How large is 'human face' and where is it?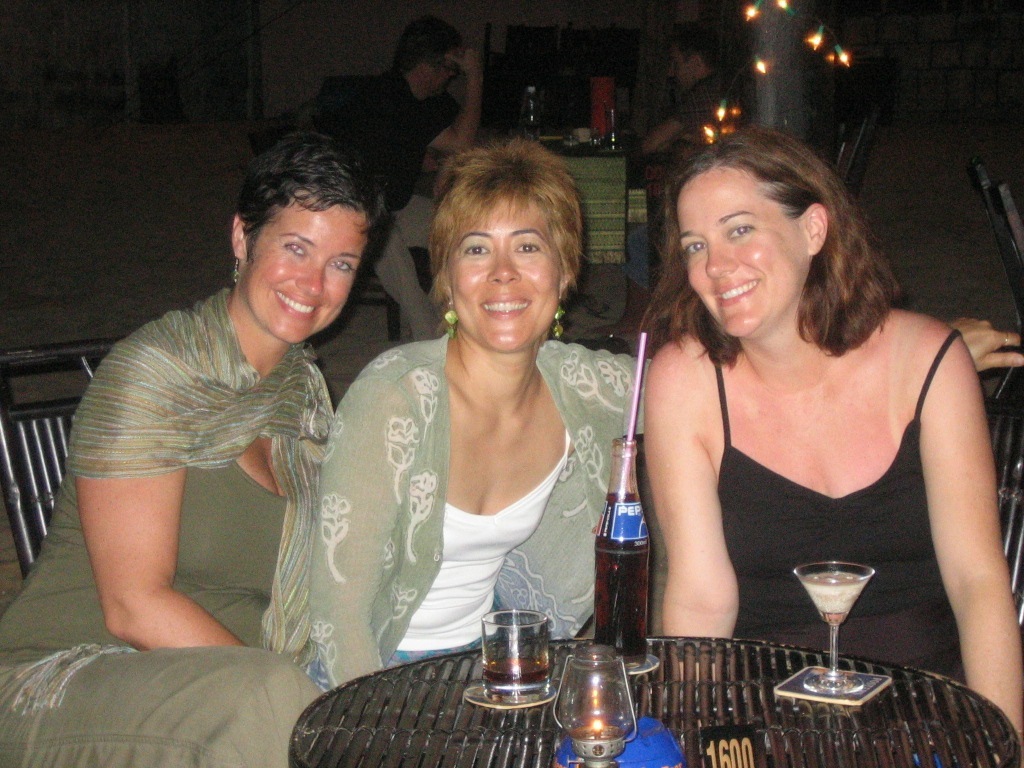
Bounding box: 450, 183, 560, 352.
